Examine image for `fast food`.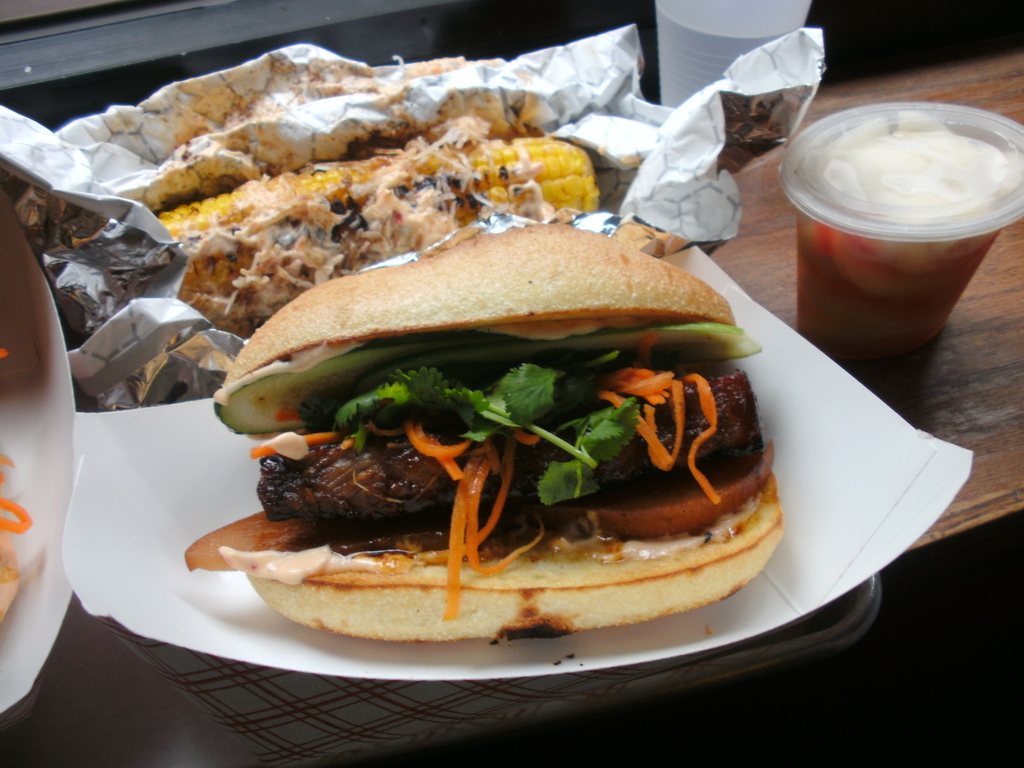
Examination result: bbox(197, 223, 792, 624).
